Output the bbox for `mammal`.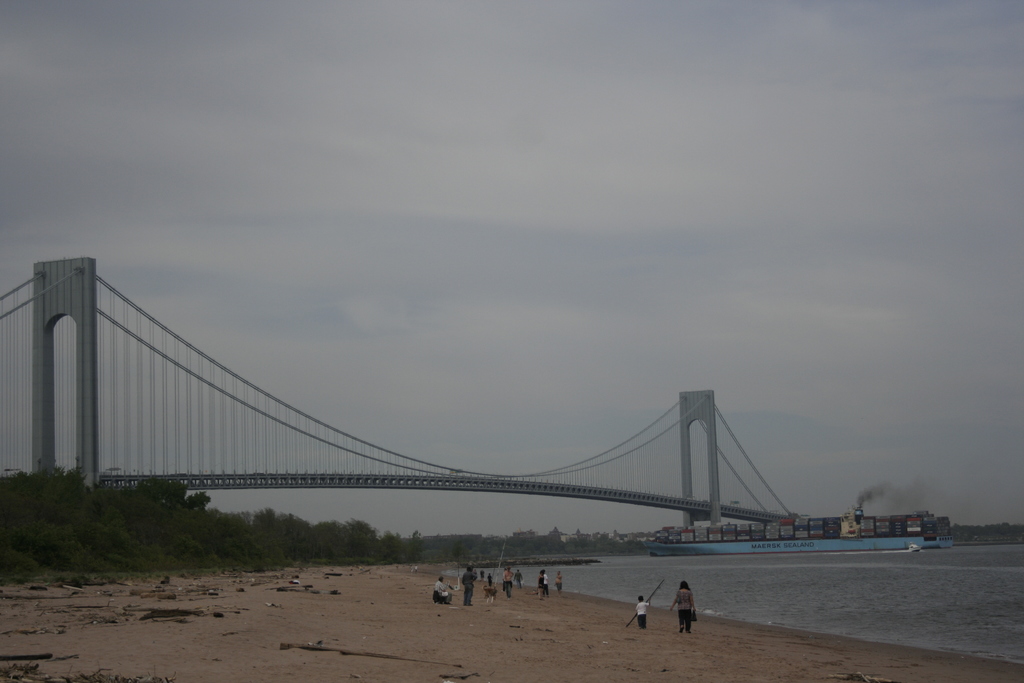
x1=461 y1=565 x2=477 y2=605.
